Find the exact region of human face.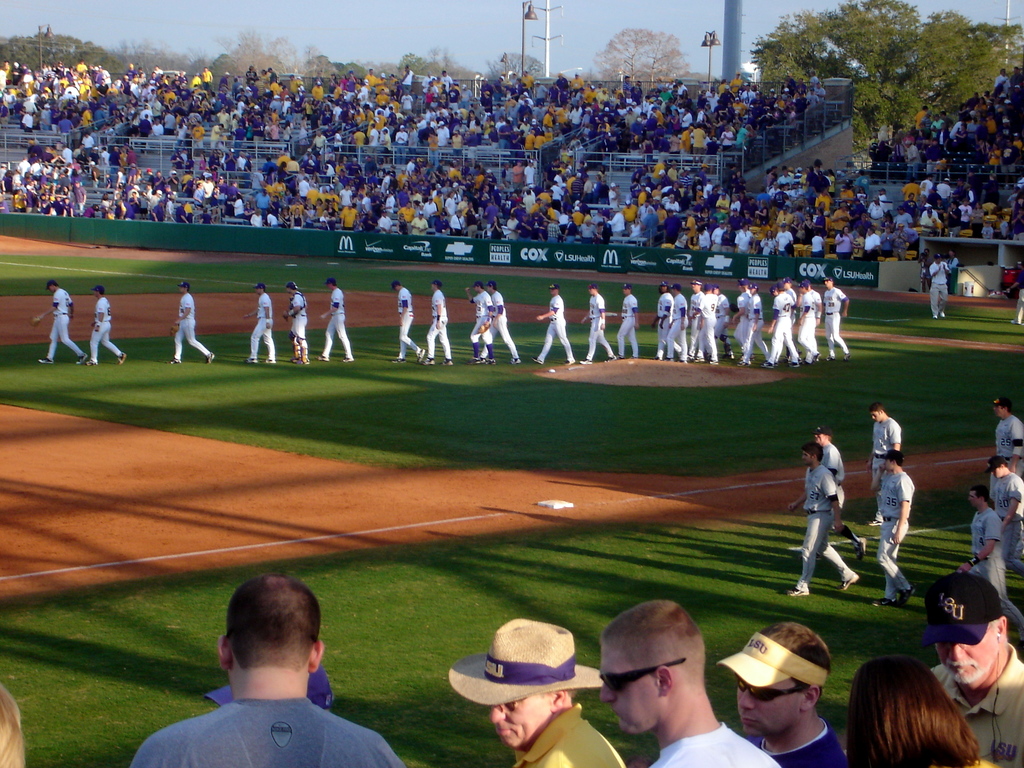
Exact region: (993,404,1005,419).
